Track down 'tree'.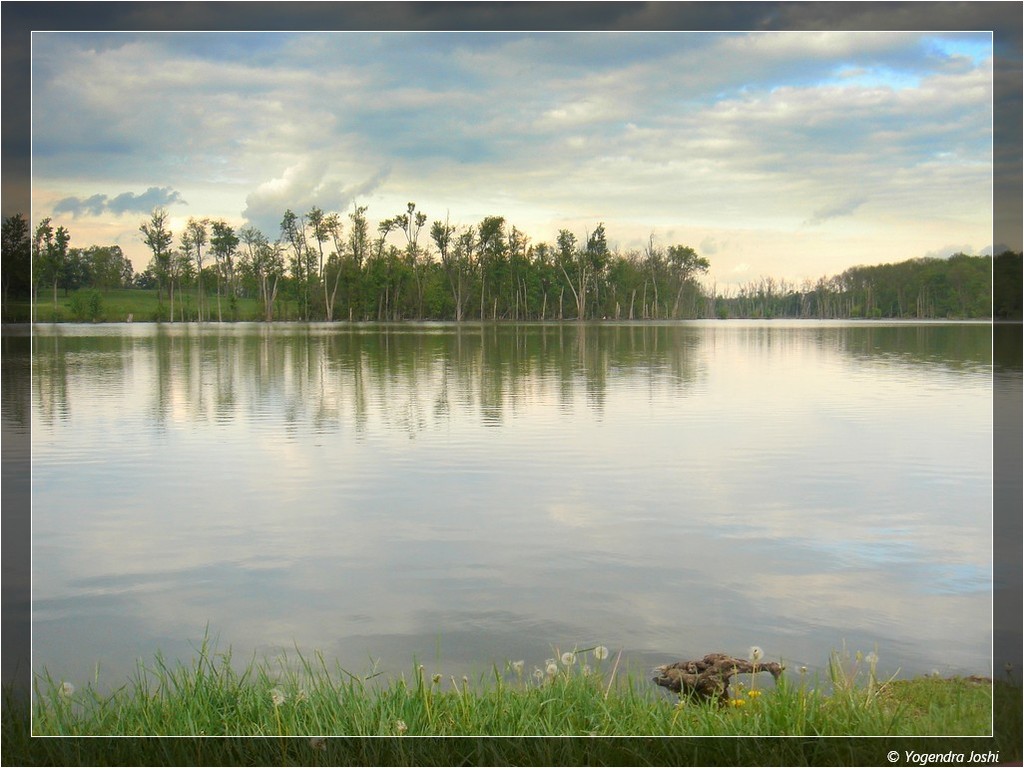
Tracked to [282,207,316,330].
